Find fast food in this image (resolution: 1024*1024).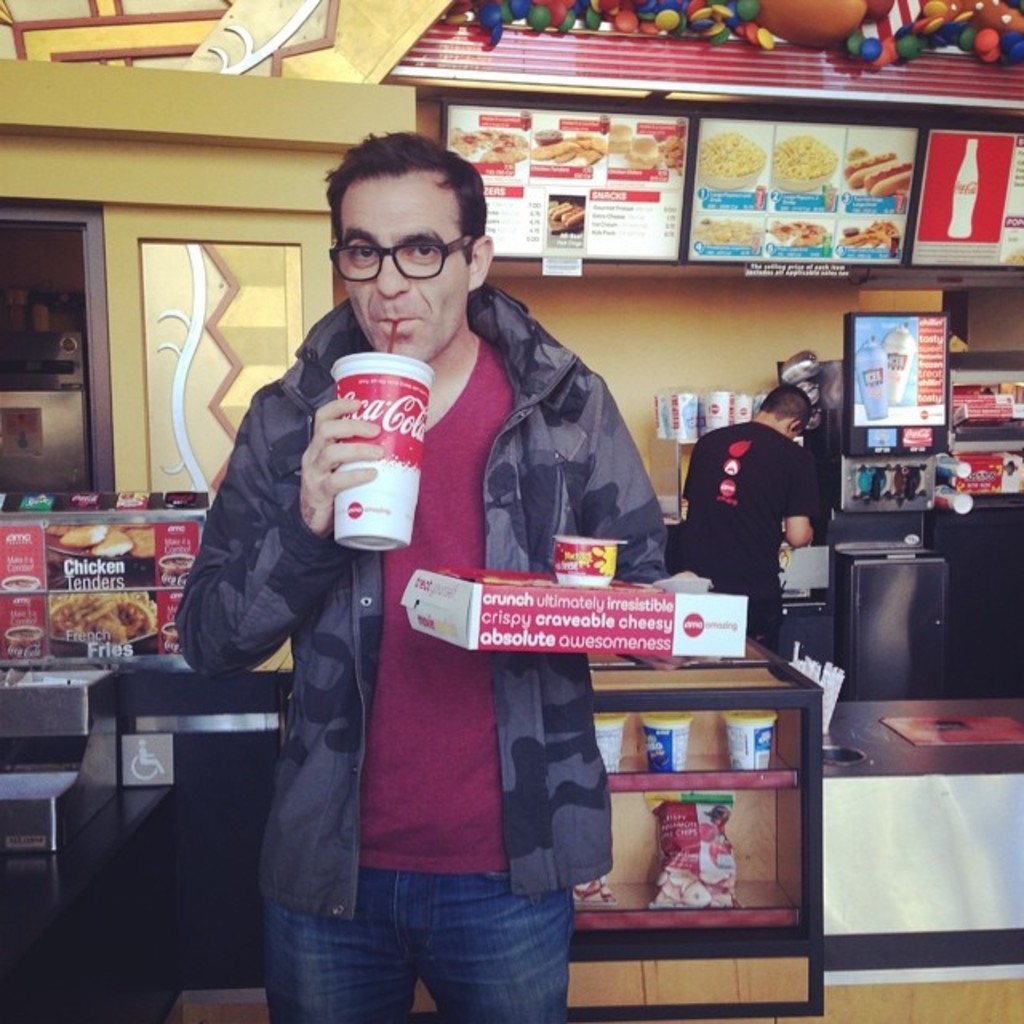
bbox=[762, 200, 838, 242].
